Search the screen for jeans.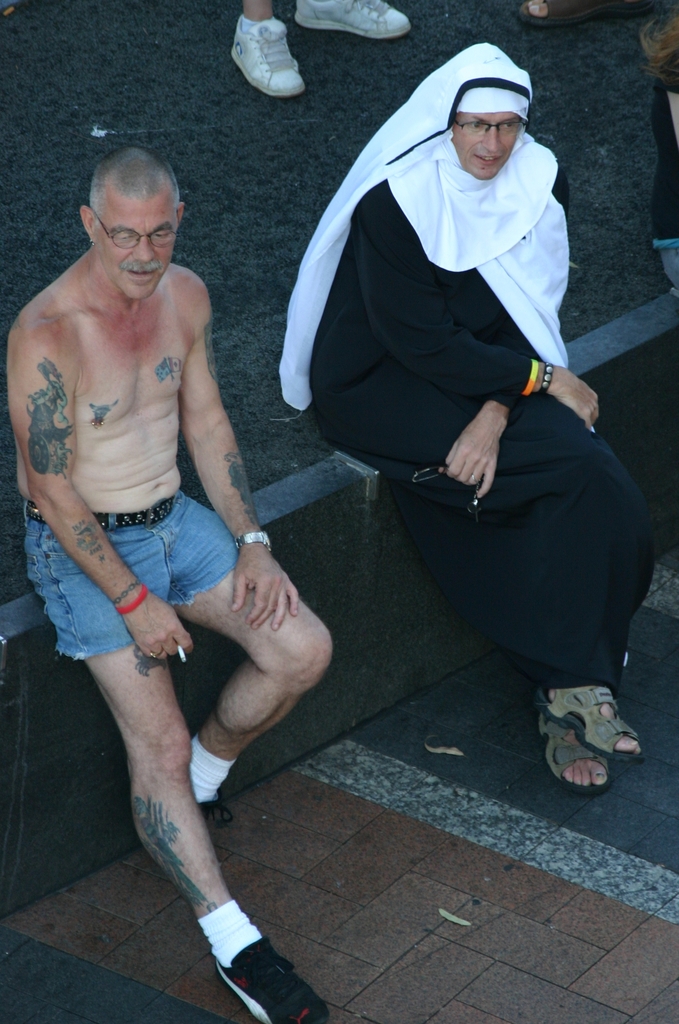
Found at crop(25, 521, 244, 653).
